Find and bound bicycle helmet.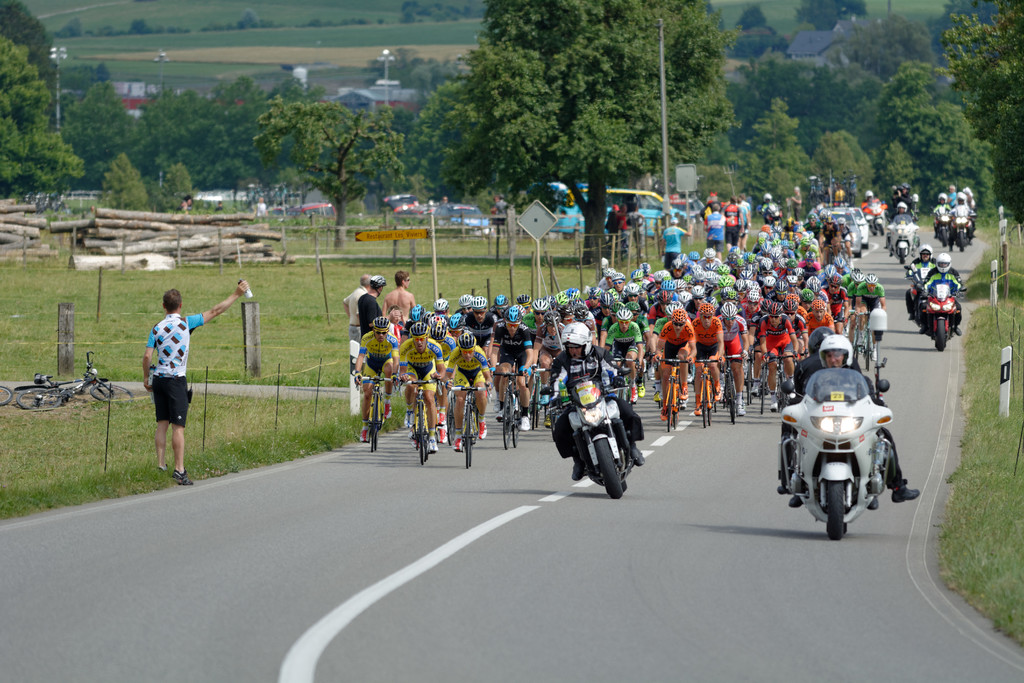
Bound: 607, 303, 623, 315.
